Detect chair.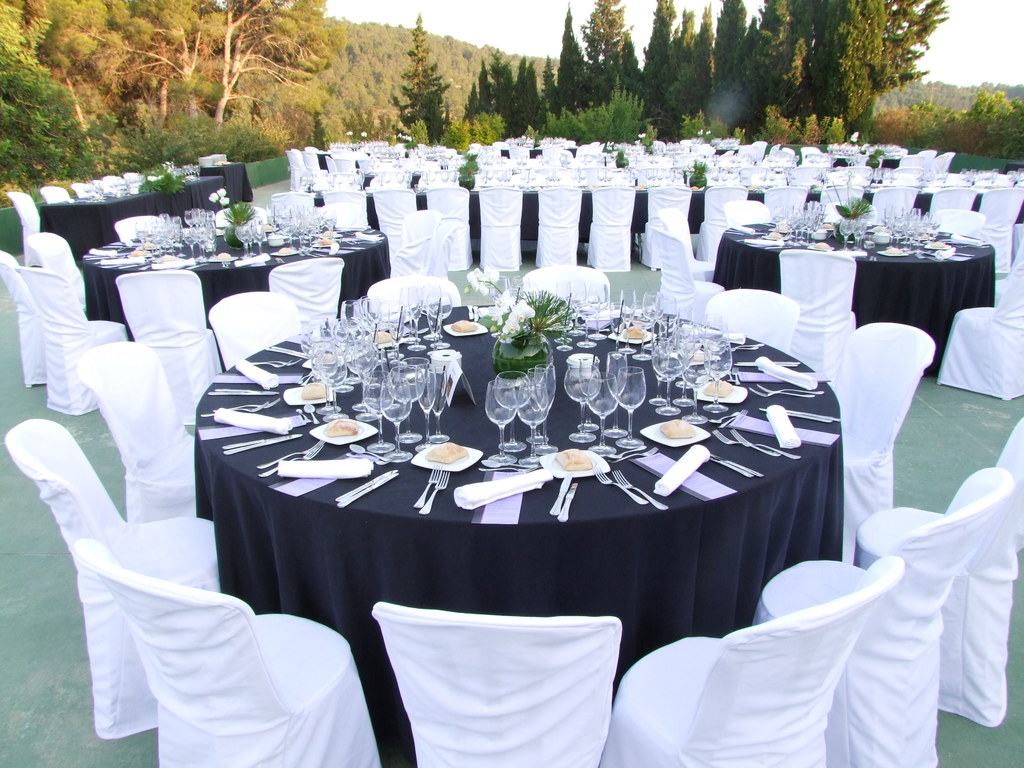
Detected at BBox(746, 461, 1009, 767).
